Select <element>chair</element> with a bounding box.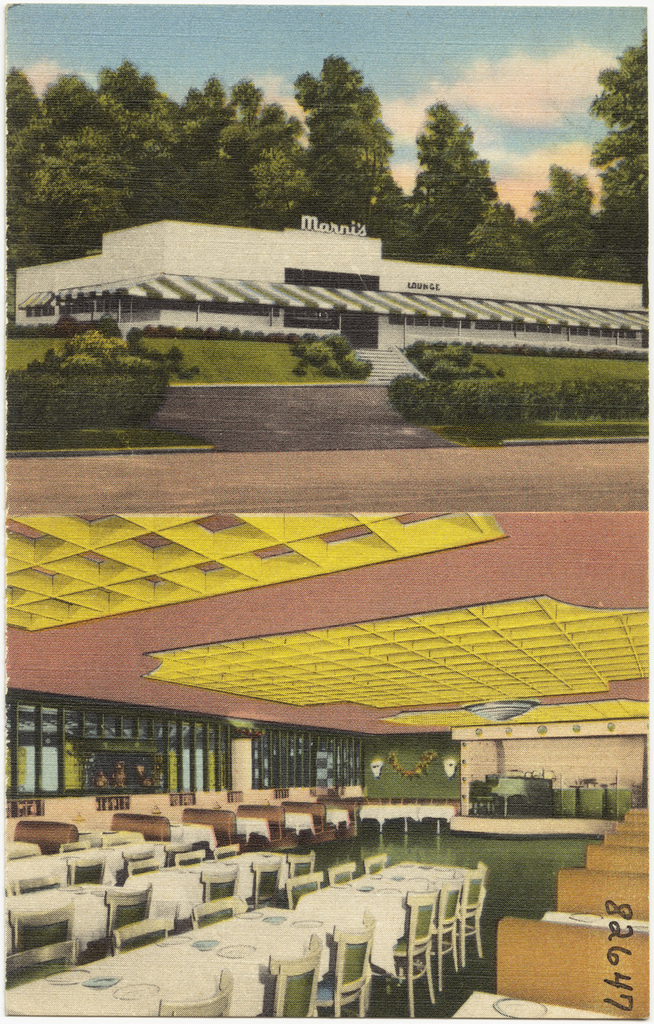
select_region(288, 848, 316, 876).
